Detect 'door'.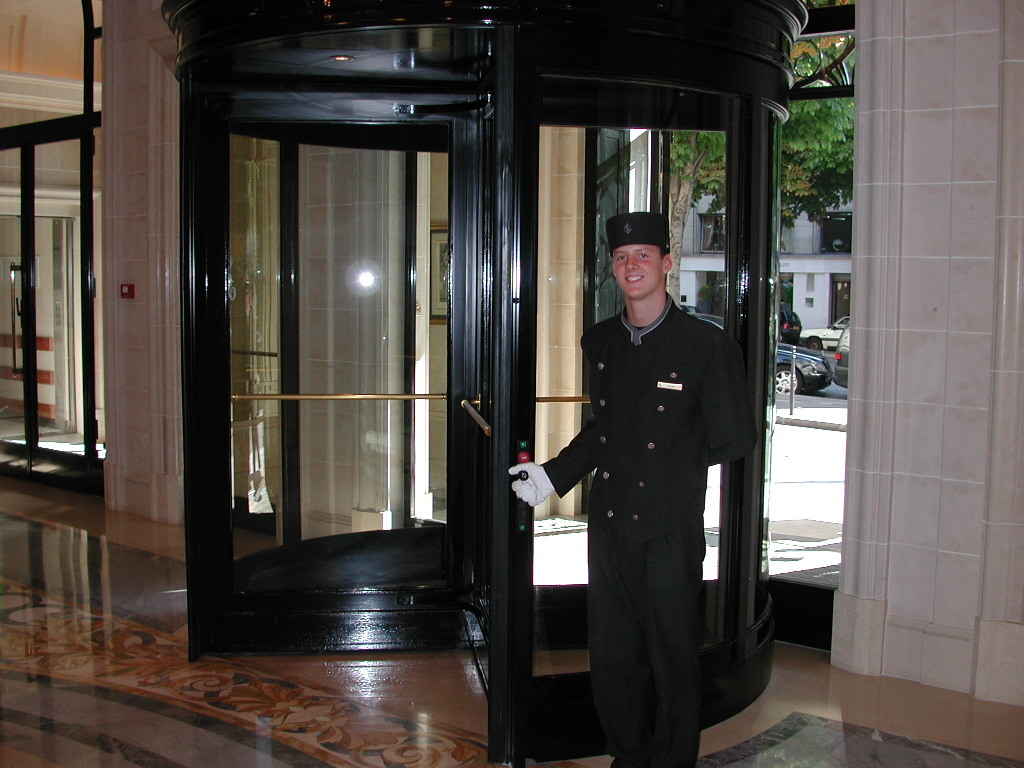
Detected at [left=0, top=132, right=86, bottom=476].
